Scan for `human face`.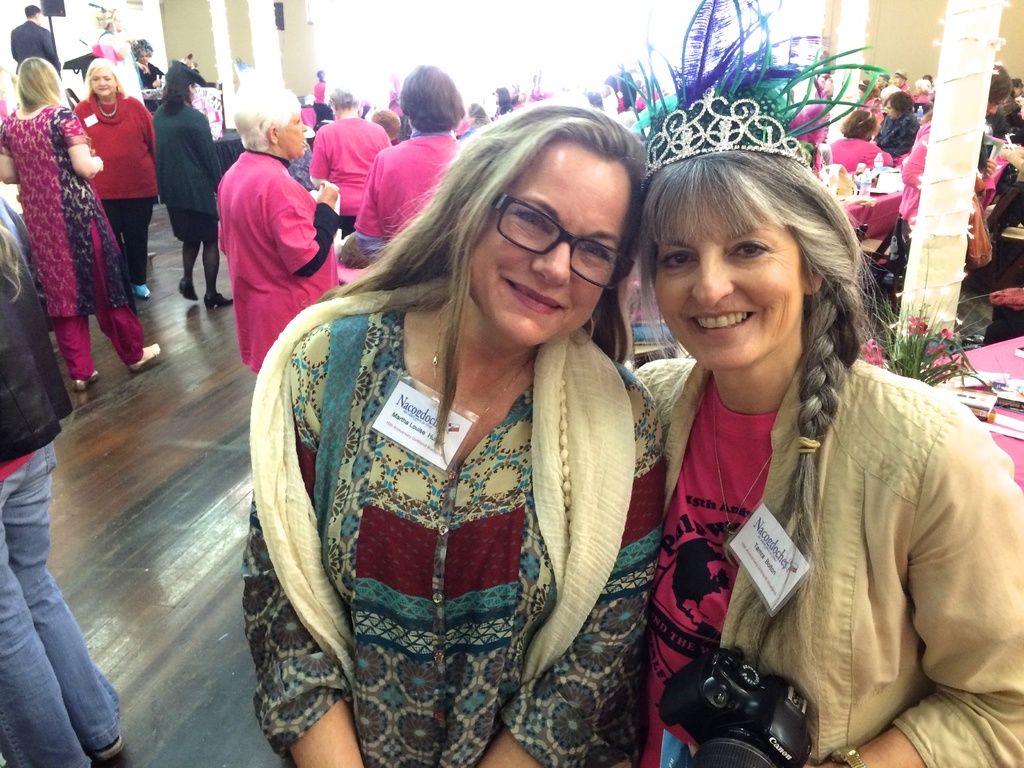
Scan result: (92, 68, 116, 96).
